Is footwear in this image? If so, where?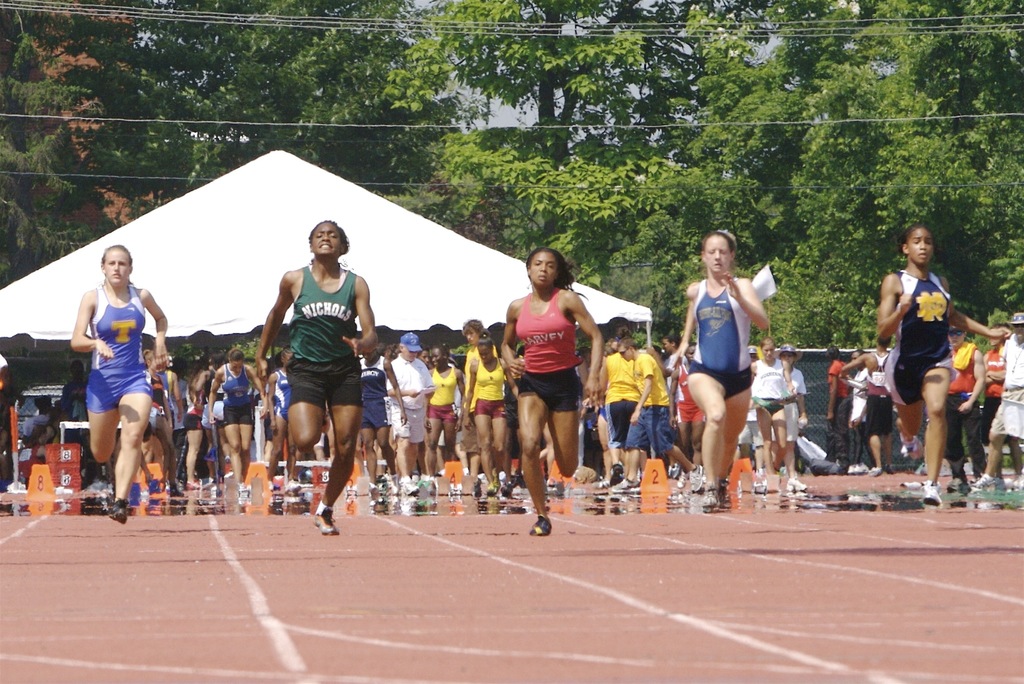
Yes, at 529/513/554/538.
